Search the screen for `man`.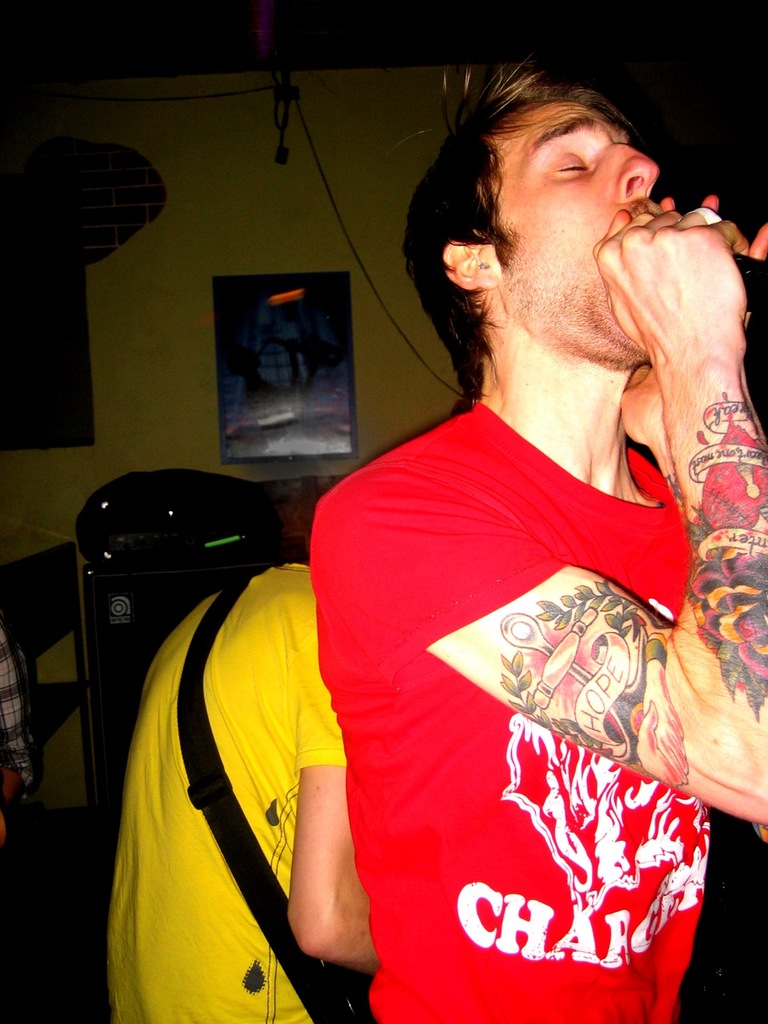
Found at left=258, top=58, right=754, bottom=988.
